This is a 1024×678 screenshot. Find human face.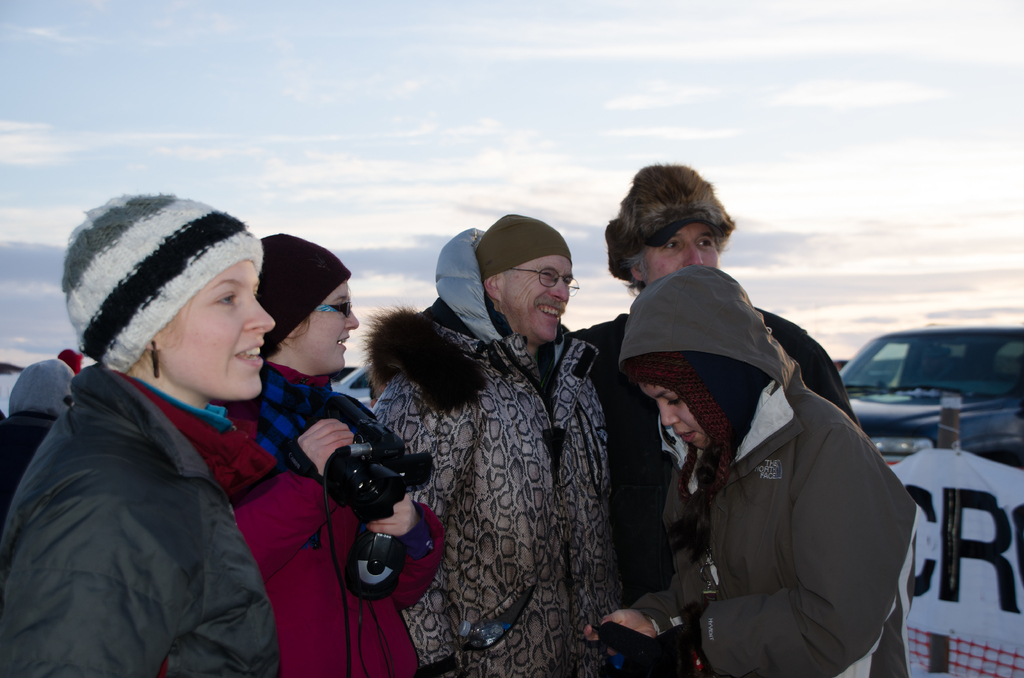
Bounding box: (640, 382, 708, 453).
